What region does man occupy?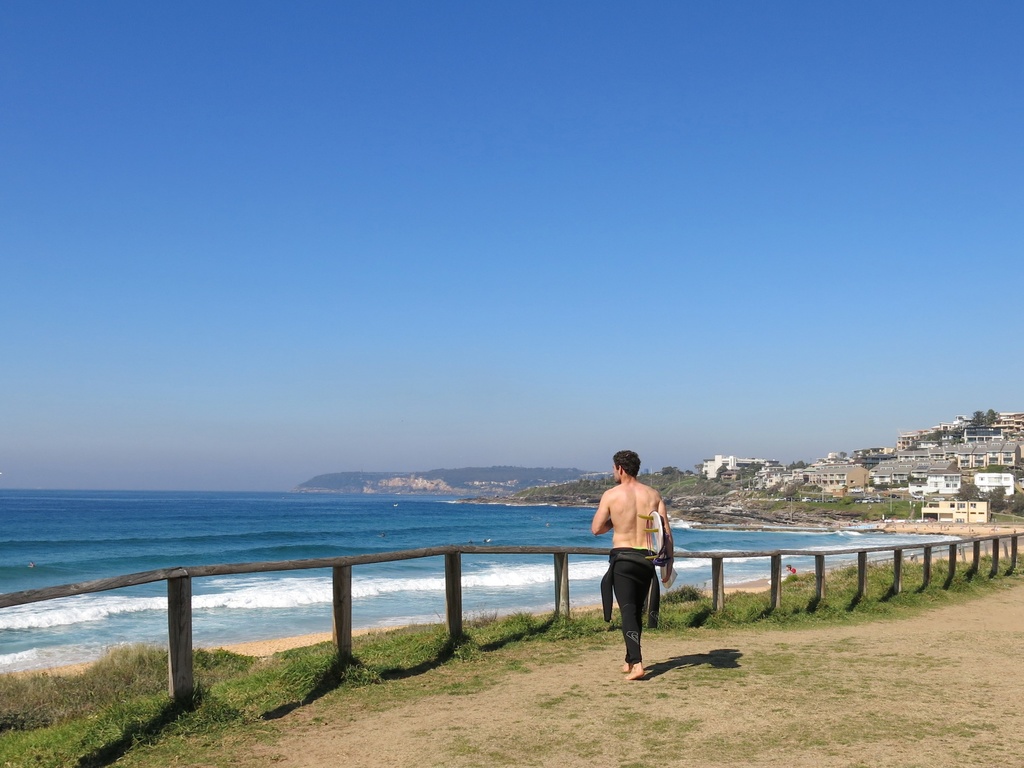
bbox=[592, 454, 680, 671].
